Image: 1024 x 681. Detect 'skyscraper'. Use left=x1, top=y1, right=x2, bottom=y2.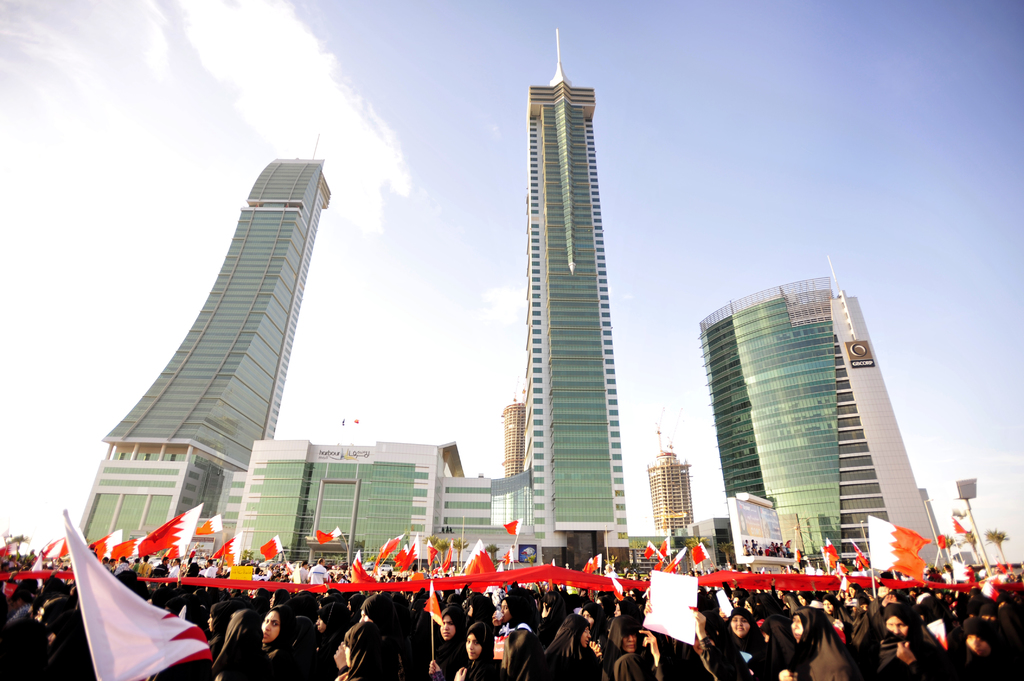
left=248, top=435, right=495, bottom=586.
